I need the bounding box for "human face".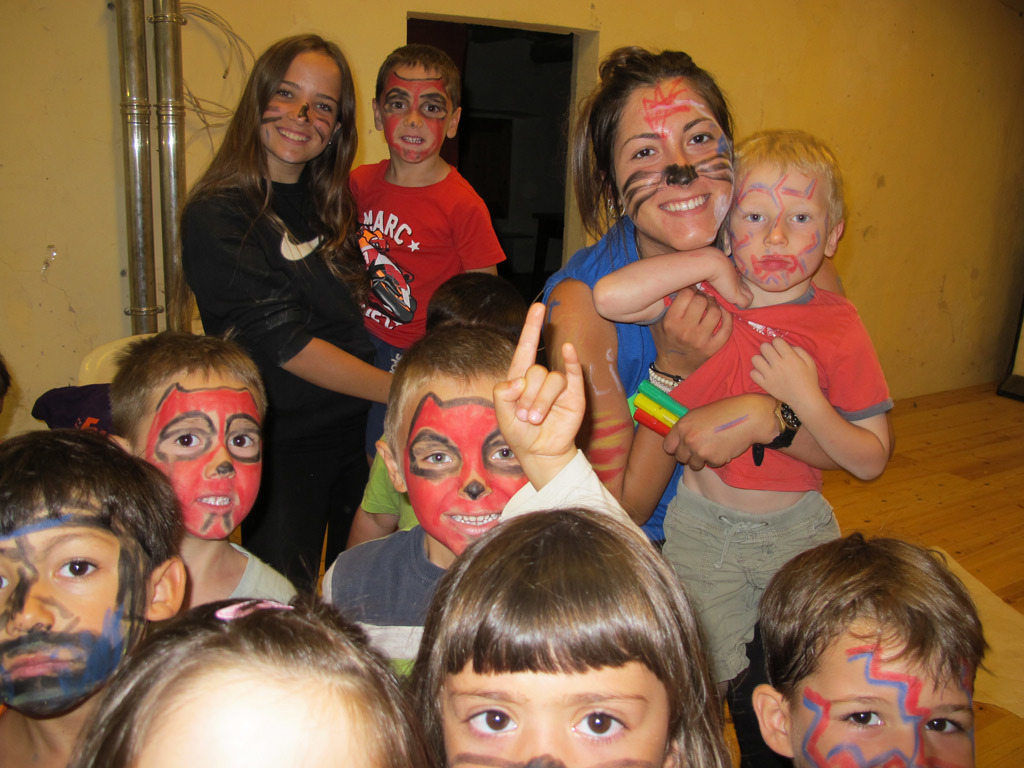
Here it is: (593,76,742,261).
